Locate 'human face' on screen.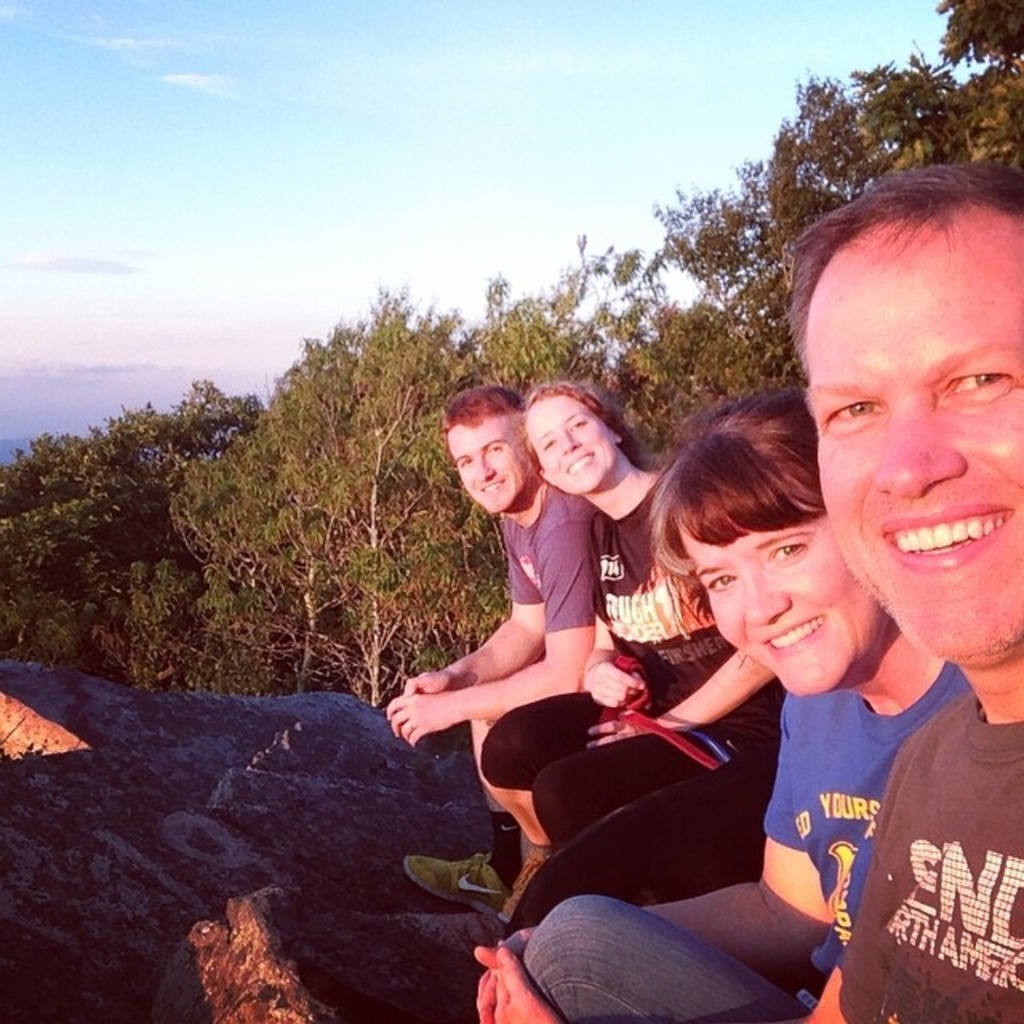
On screen at <region>683, 530, 880, 693</region>.
